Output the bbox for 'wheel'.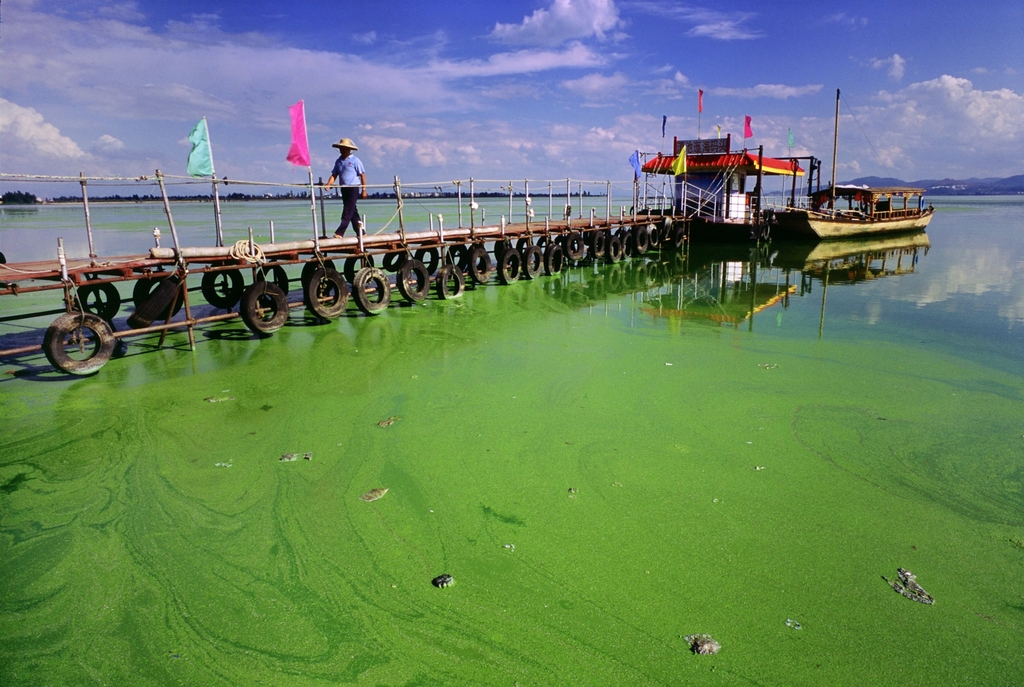
detection(394, 256, 433, 308).
